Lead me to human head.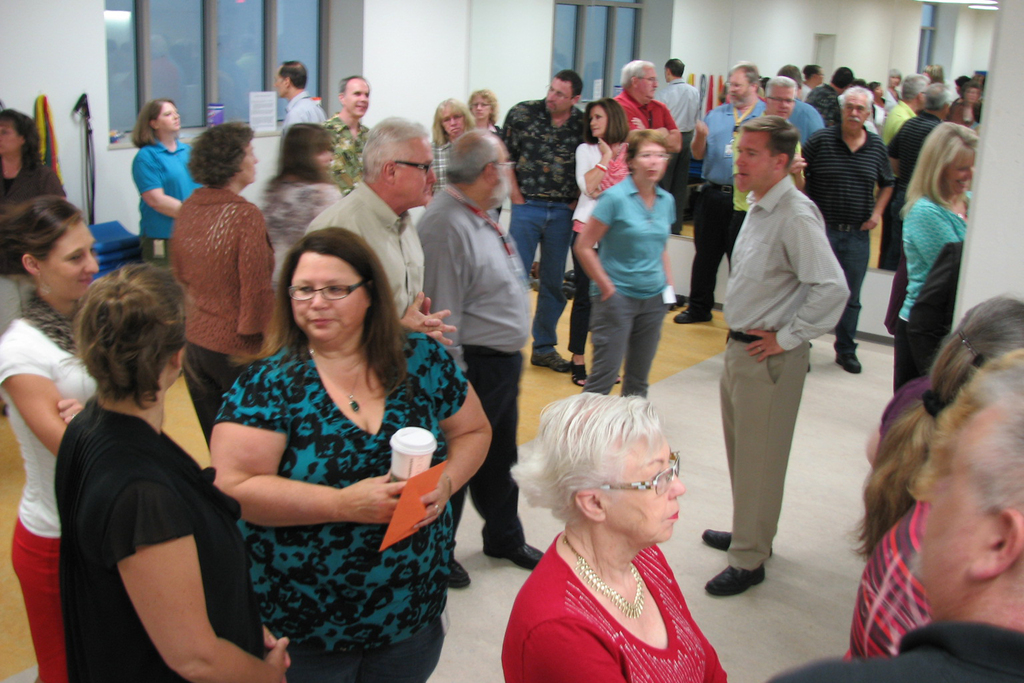
Lead to l=799, t=63, r=824, b=89.
